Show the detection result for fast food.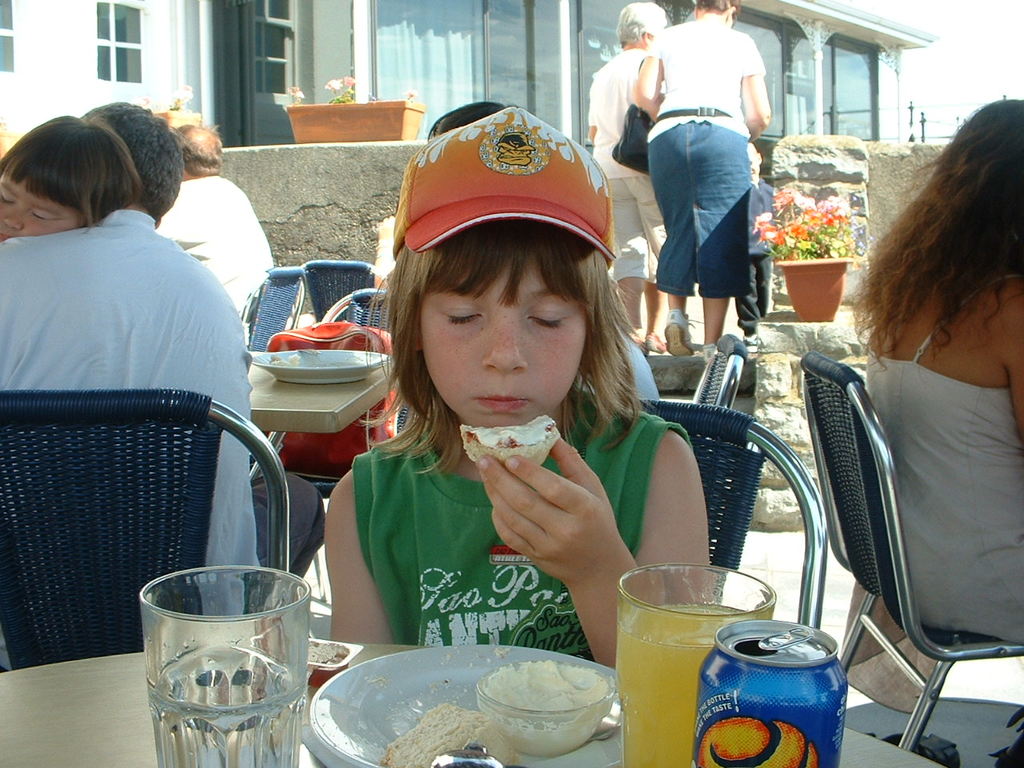
crop(379, 702, 519, 767).
